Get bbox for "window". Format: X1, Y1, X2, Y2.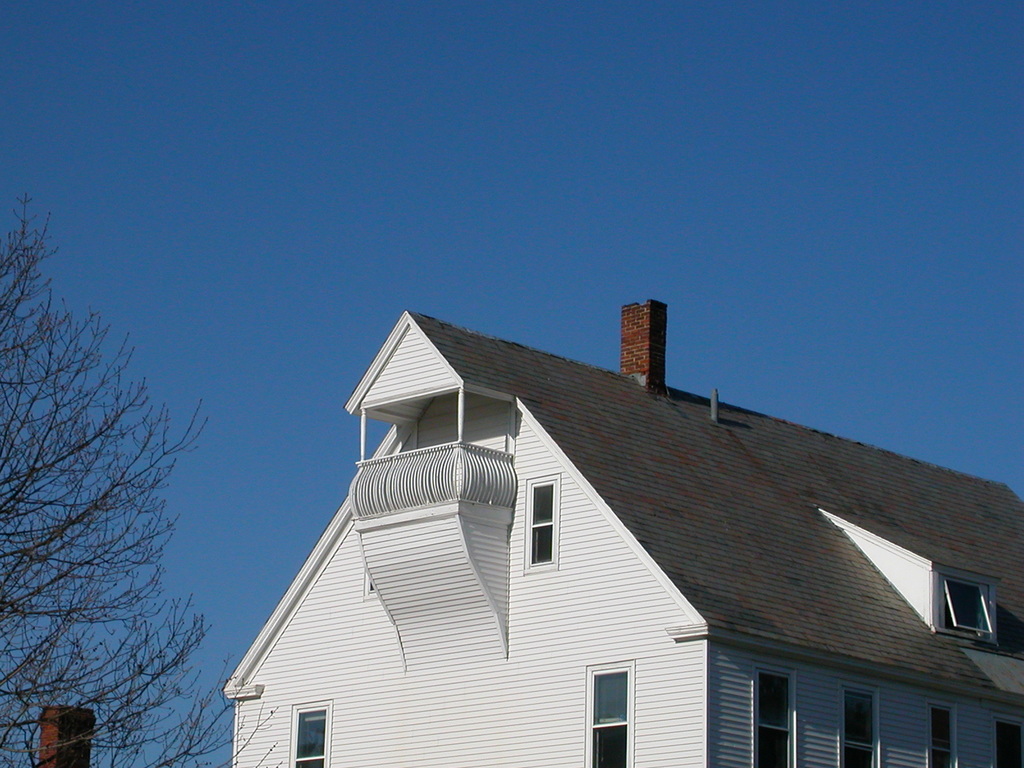
584, 657, 634, 767.
